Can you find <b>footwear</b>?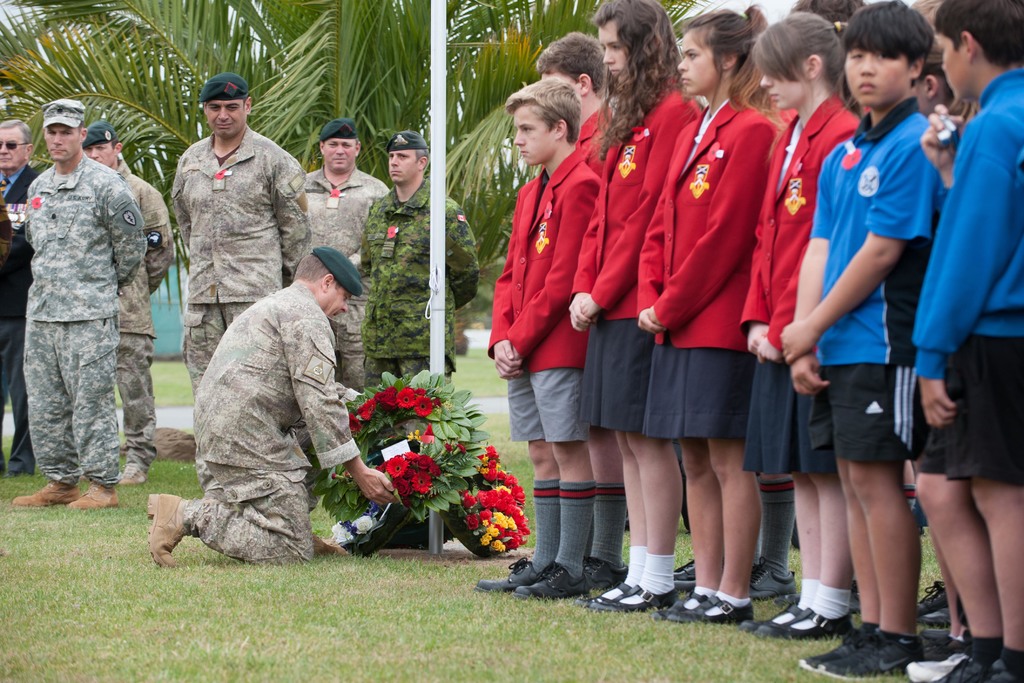
Yes, bounding box: 942/662/983/682.
